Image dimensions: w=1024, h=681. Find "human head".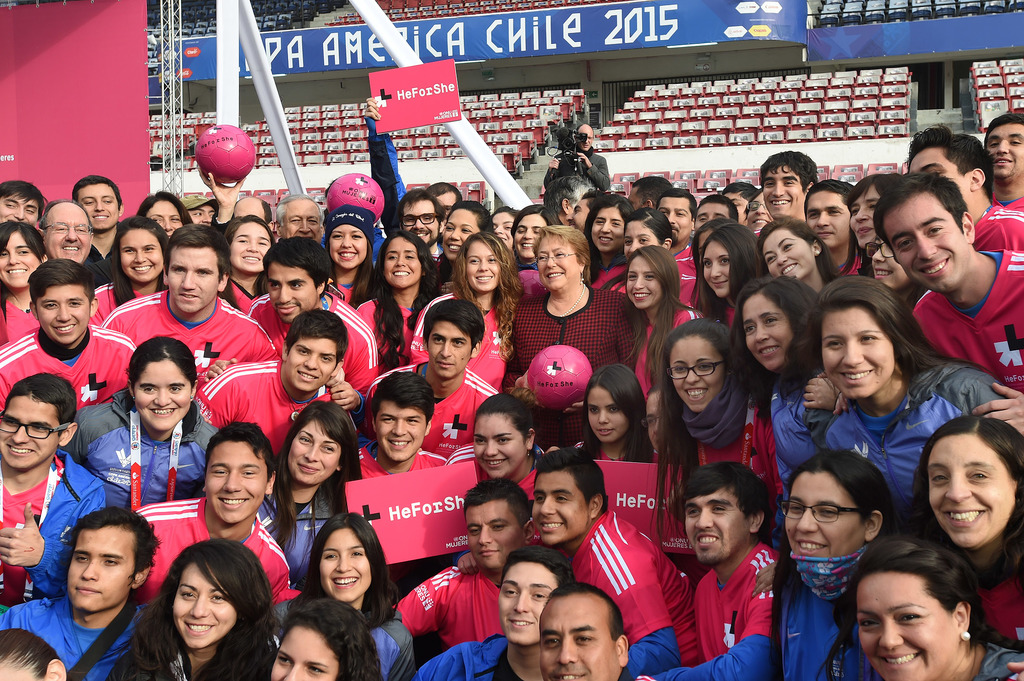
bbox=(268, 188, 329, 240).
